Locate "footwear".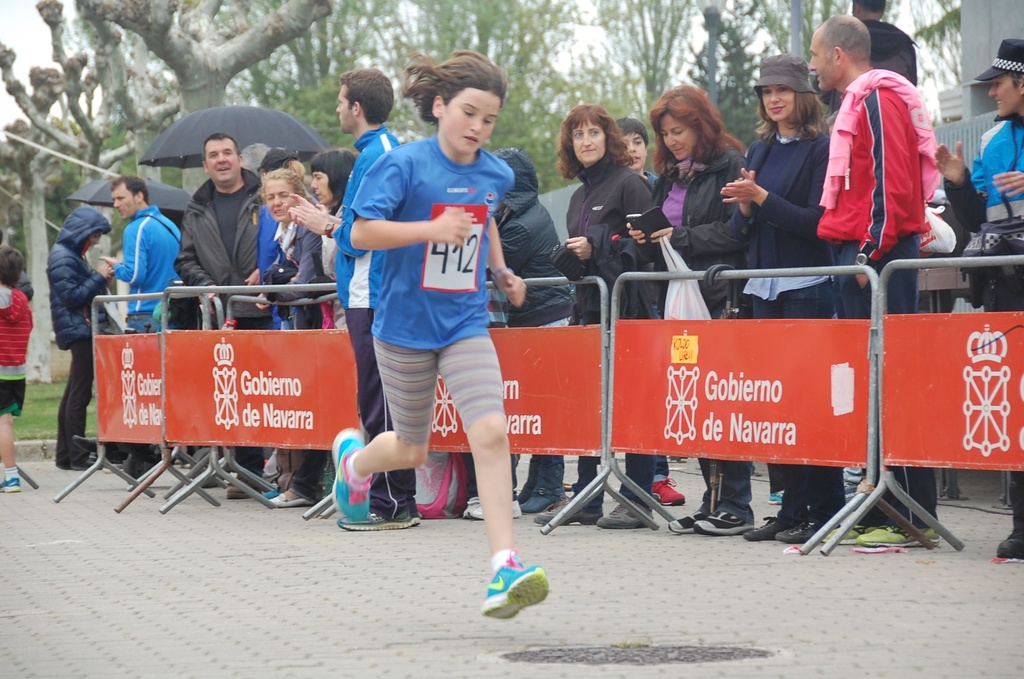
Bounding box: 70/434/98/456.
